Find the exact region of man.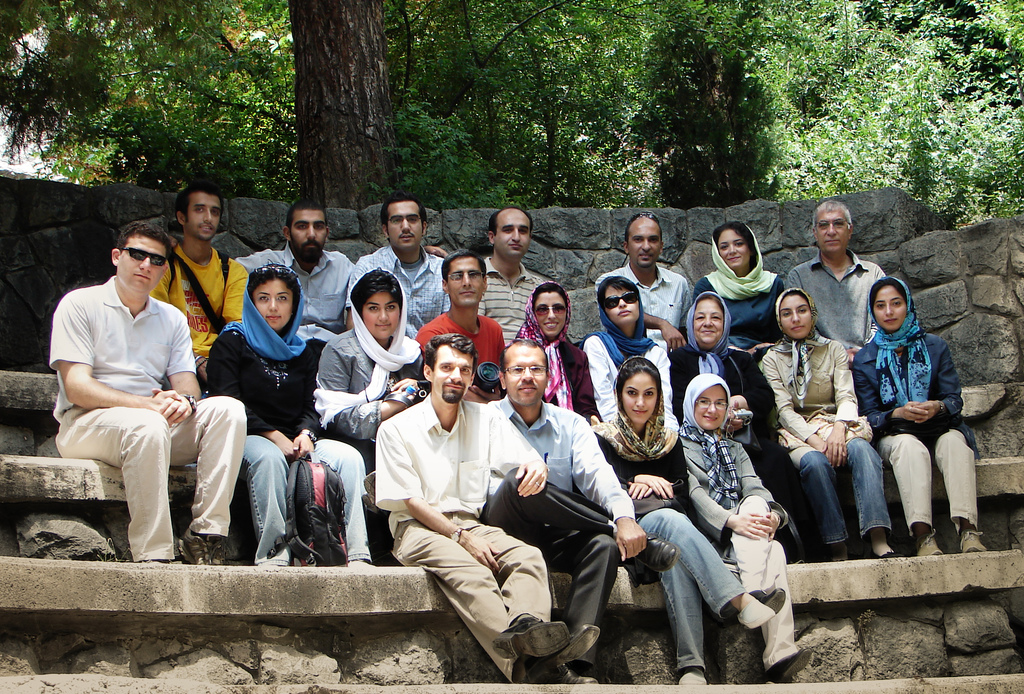
Exact region: [228, 196, 447, 359].
